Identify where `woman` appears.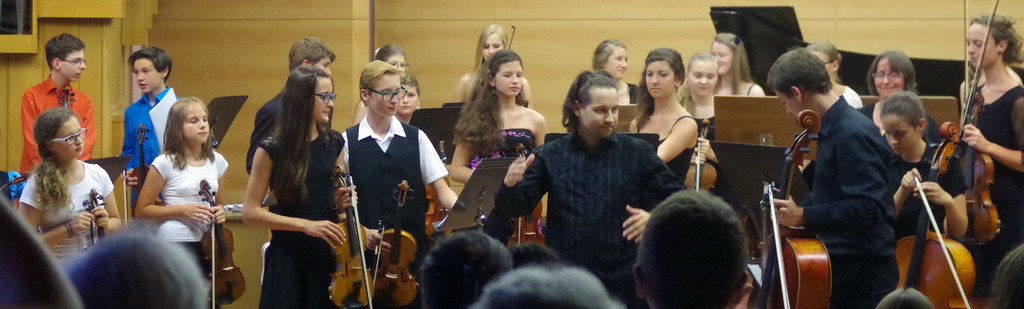
Appears at select_region(586, 27, 649, 137).
